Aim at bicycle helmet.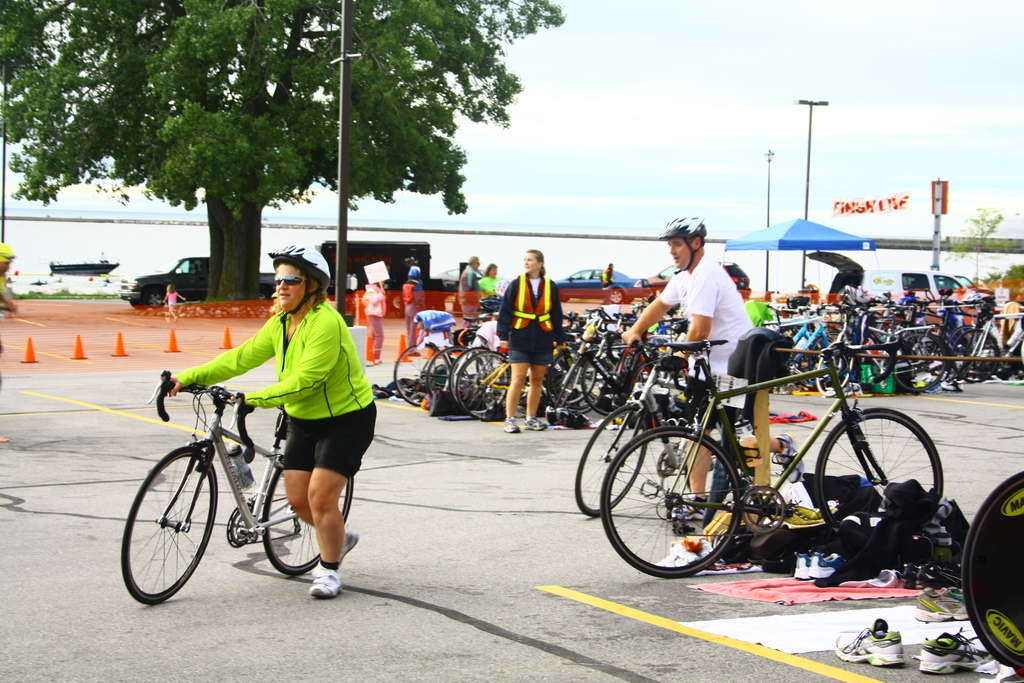
Aimed at (659,218,707,270).
